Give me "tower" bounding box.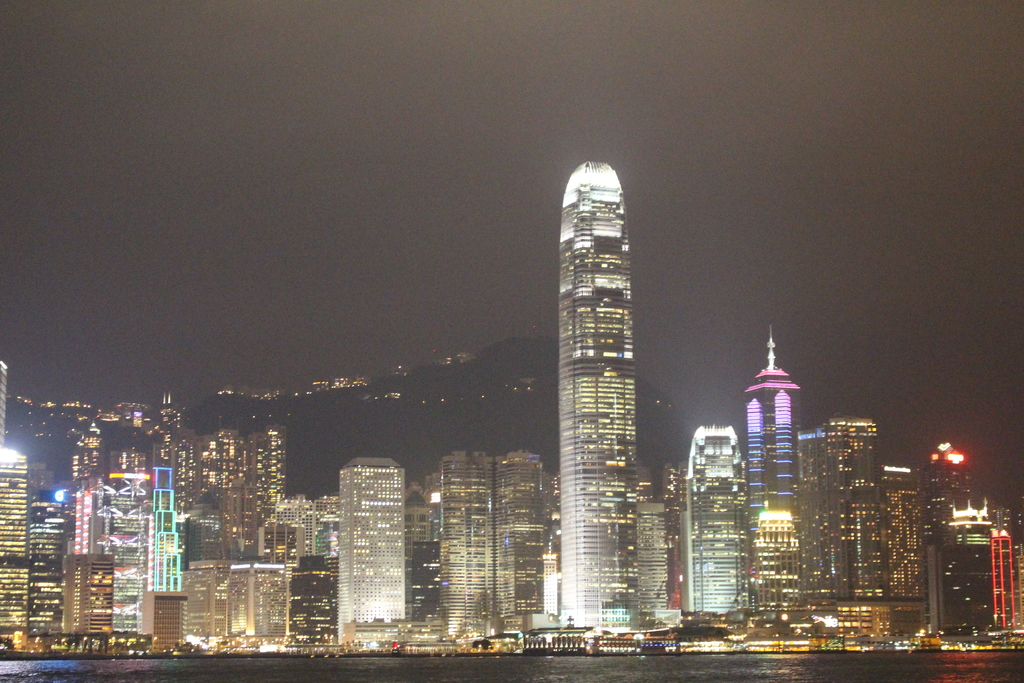
{"x1": 801, "y1": 414, "x2": 881, "y2": 597}.
